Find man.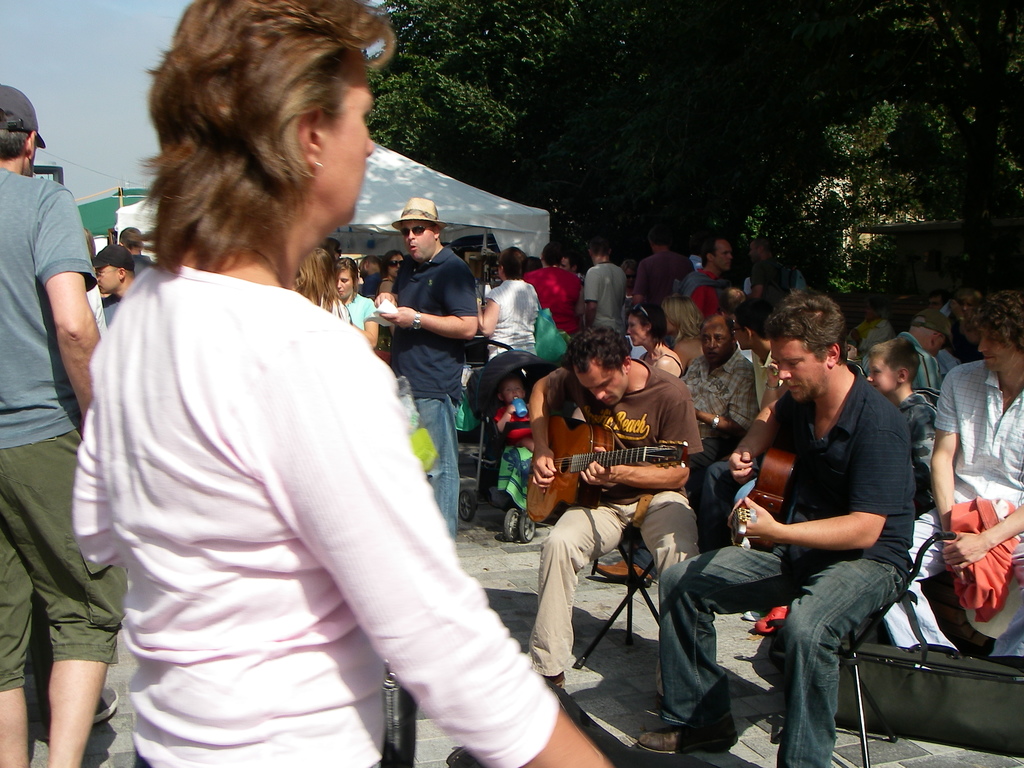
x1=558 y1=253 x2=582 y2=285.
